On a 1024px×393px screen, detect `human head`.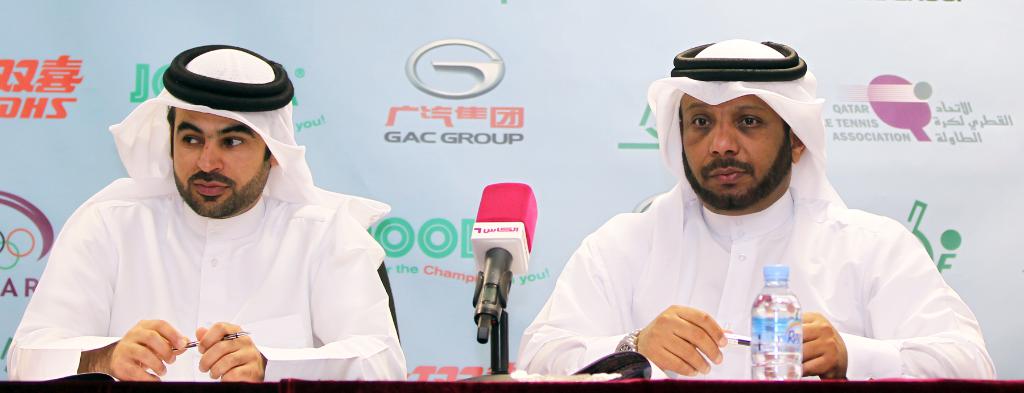
rect(162, 92, 301, 218).
